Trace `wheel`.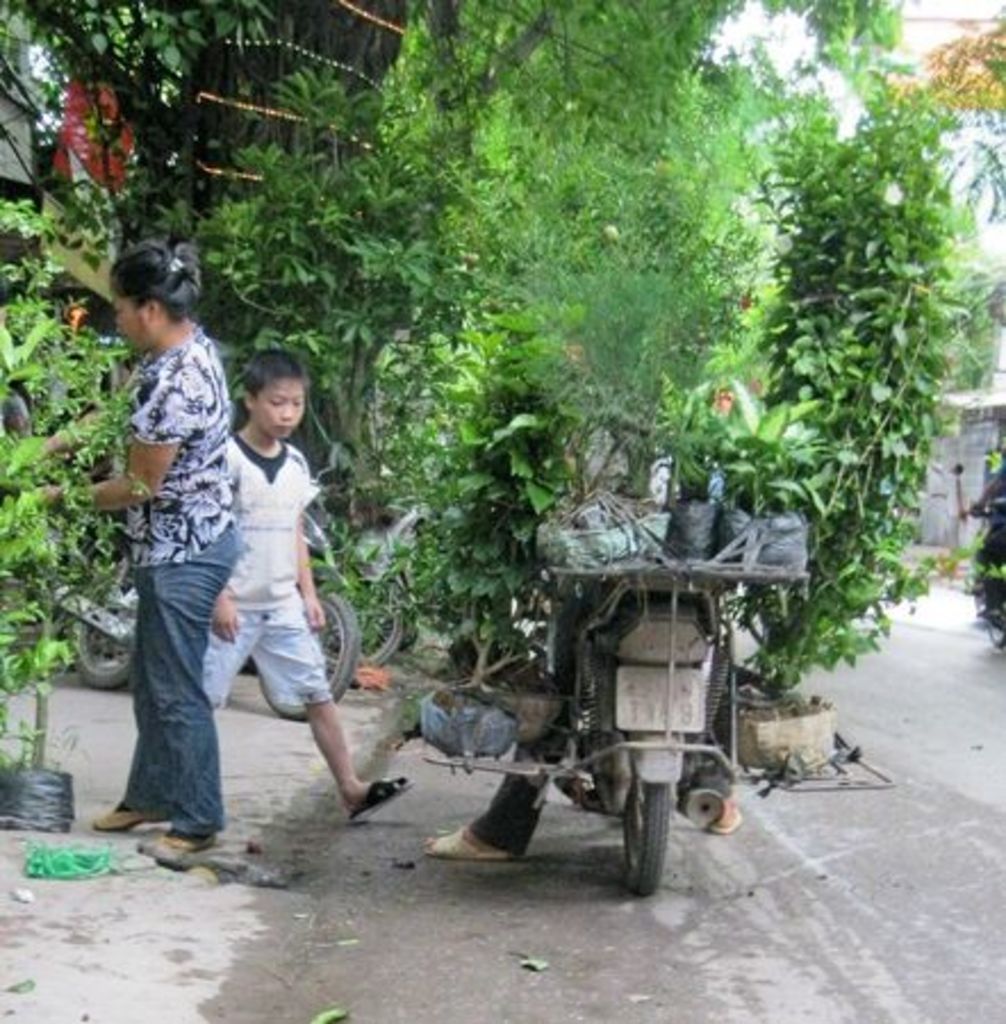
Traced to BBox(64, 571, 146, 692).
